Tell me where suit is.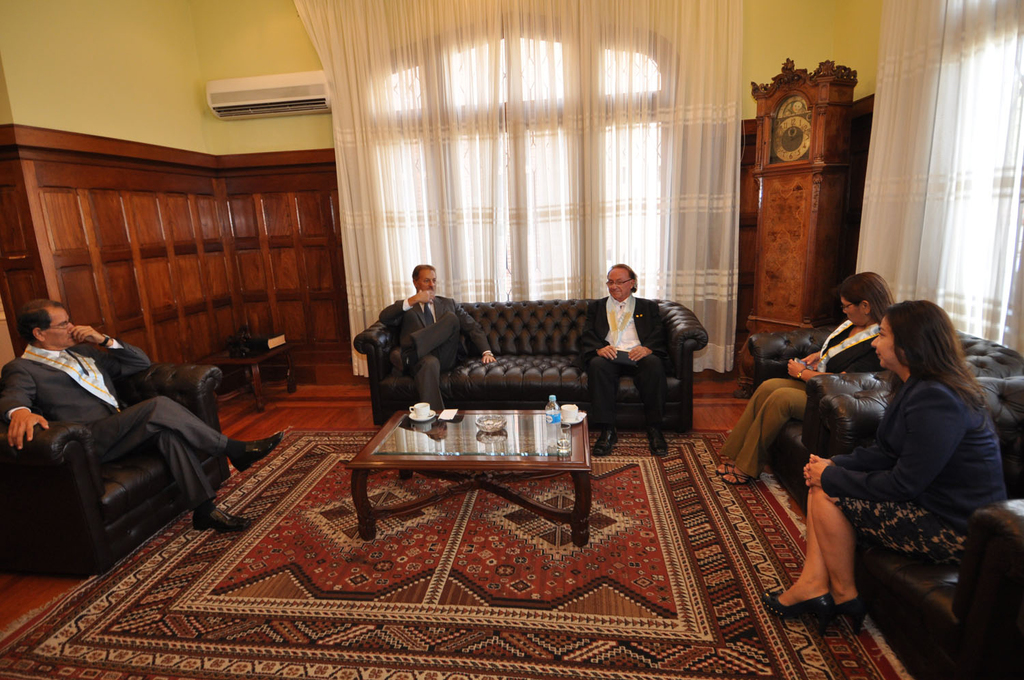
suit is at [825,373,1010,526].
